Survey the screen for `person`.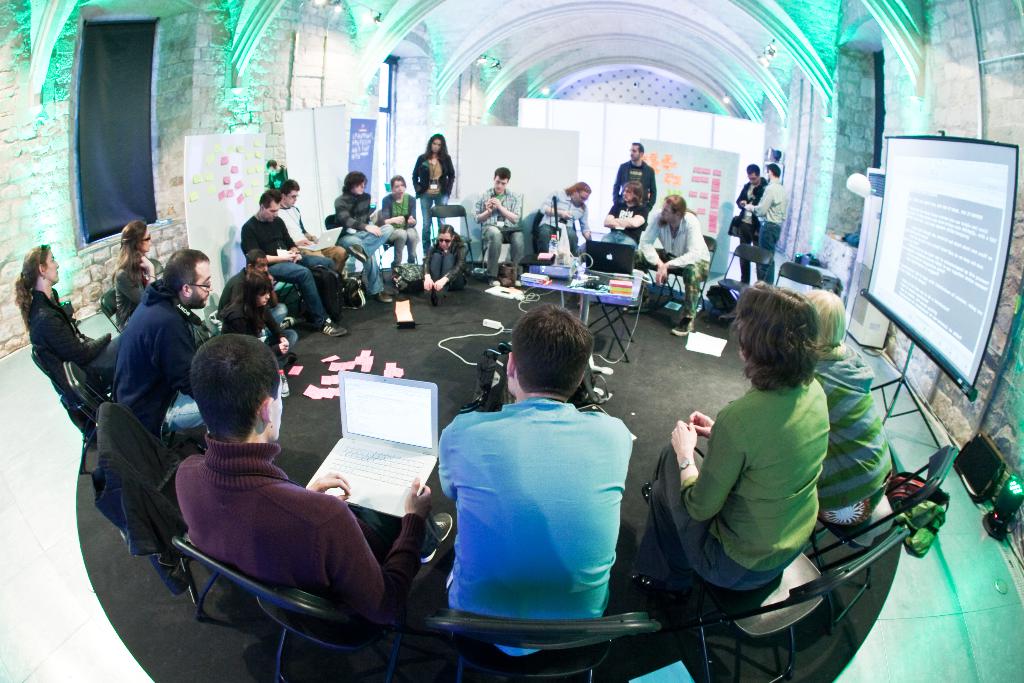
Survey found: [646,277,829,592].
